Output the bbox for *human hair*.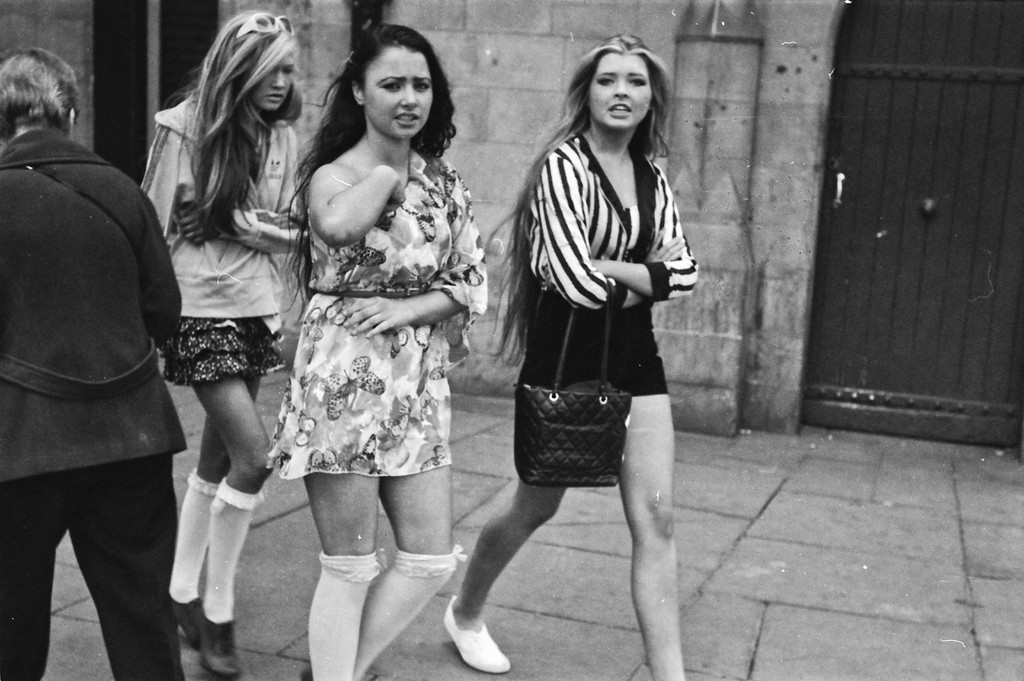
crop(162, 8, 303, 255).
